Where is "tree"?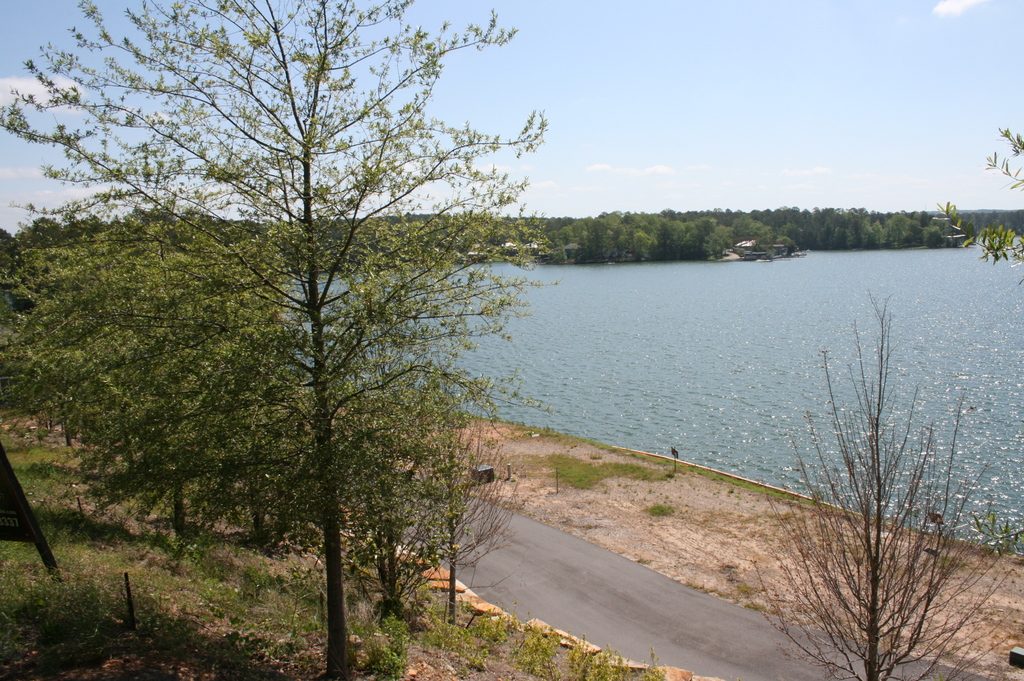
(x1=805, y1=198, x2=971, y2=257).
